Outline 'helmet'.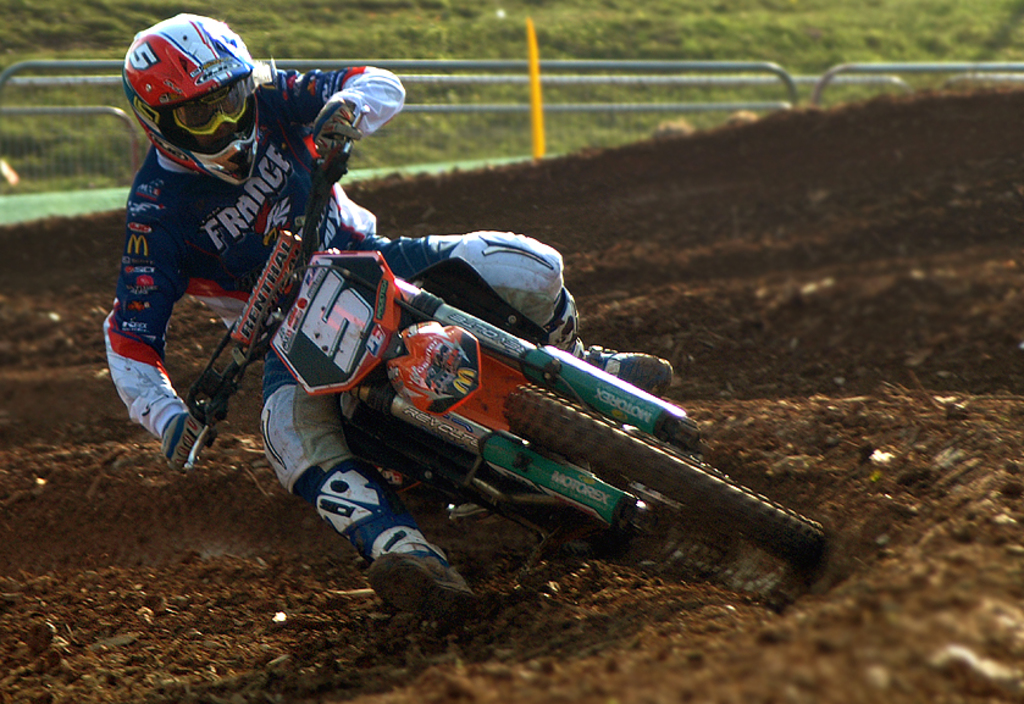
Outline: Rect(120, 12, 251, 155).
